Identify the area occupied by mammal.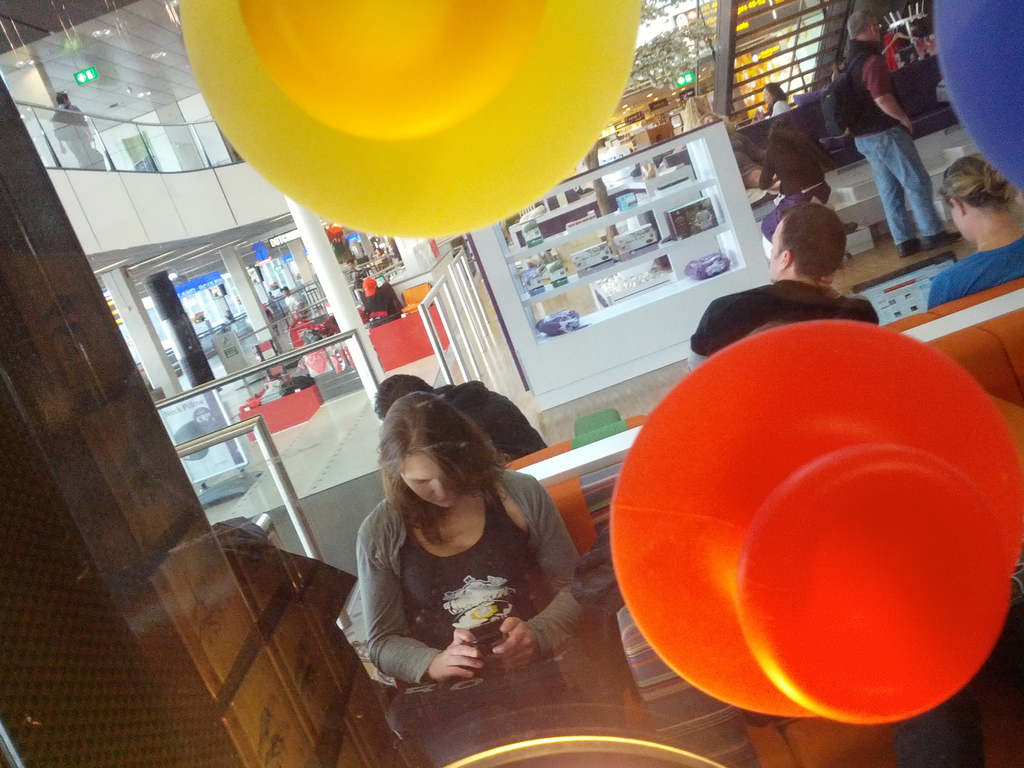
Area: l=760, t=78, r=796, b=120.
